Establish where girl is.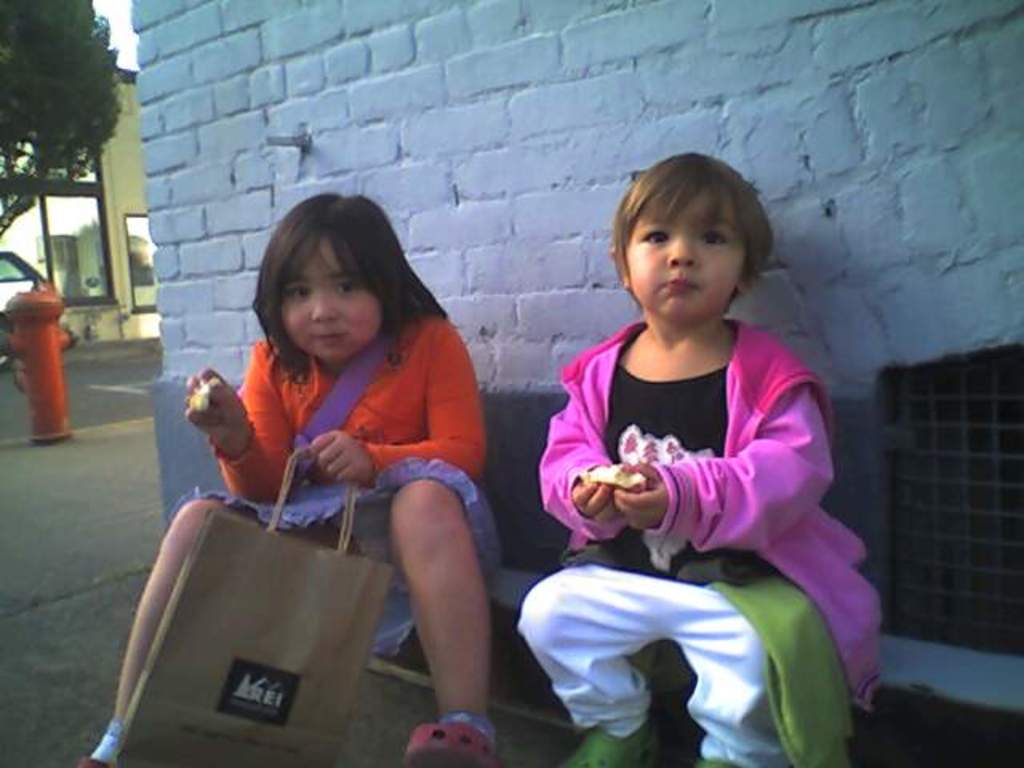
Established at Rect(517, 154, 883, 766).
